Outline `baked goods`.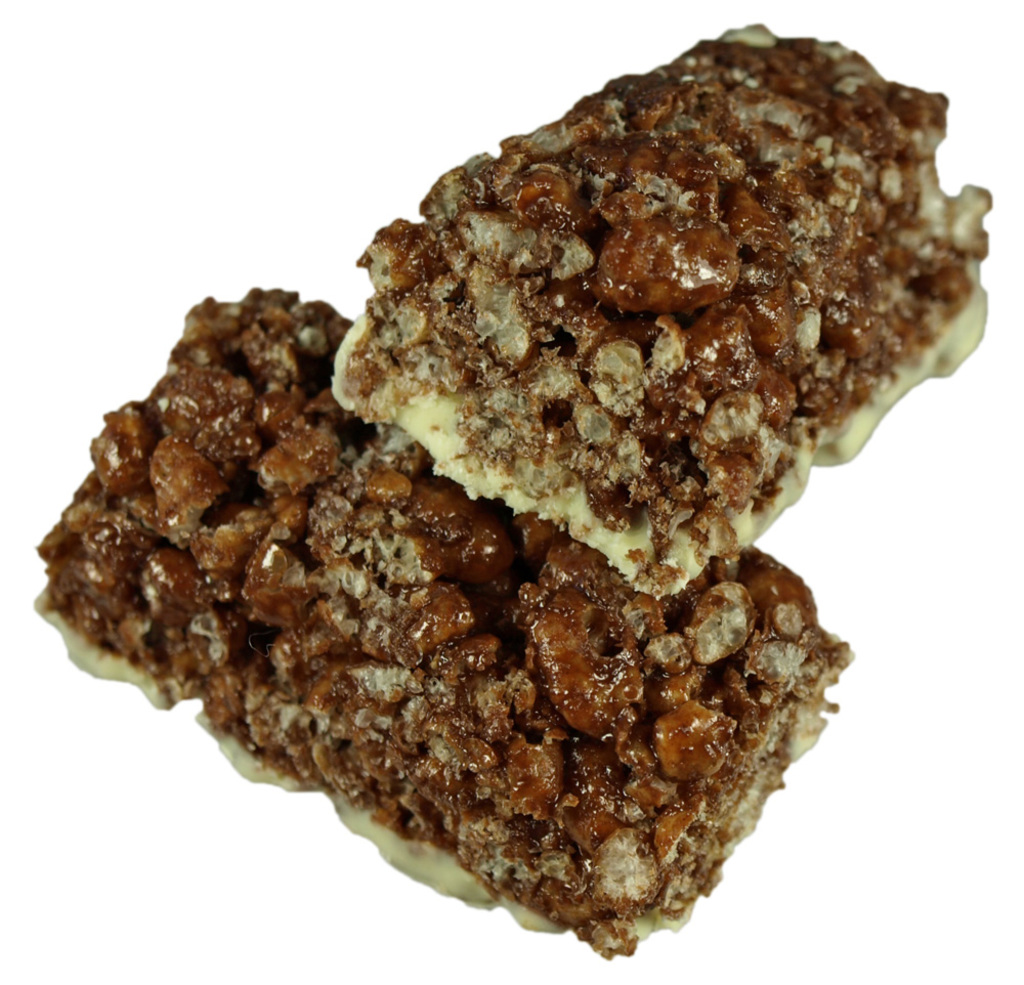
Outline: BBox(23, 284, 857, 968).
